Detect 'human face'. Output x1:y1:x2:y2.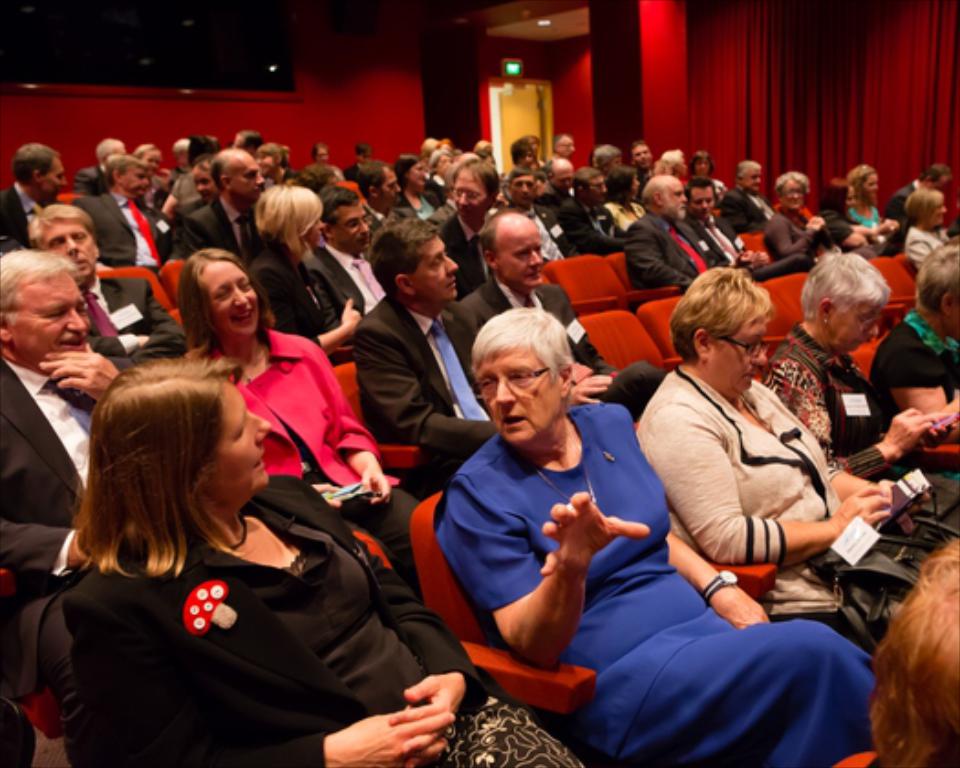
711:322:768:389.
